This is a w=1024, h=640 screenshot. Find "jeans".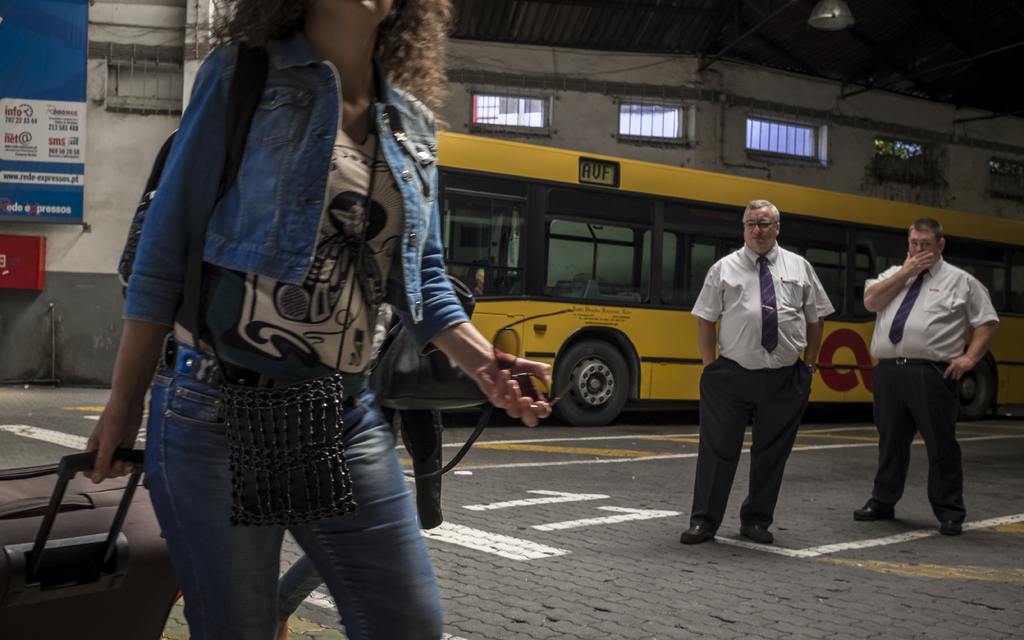
Bounding box: Rect(135, 394, 438, 635).
